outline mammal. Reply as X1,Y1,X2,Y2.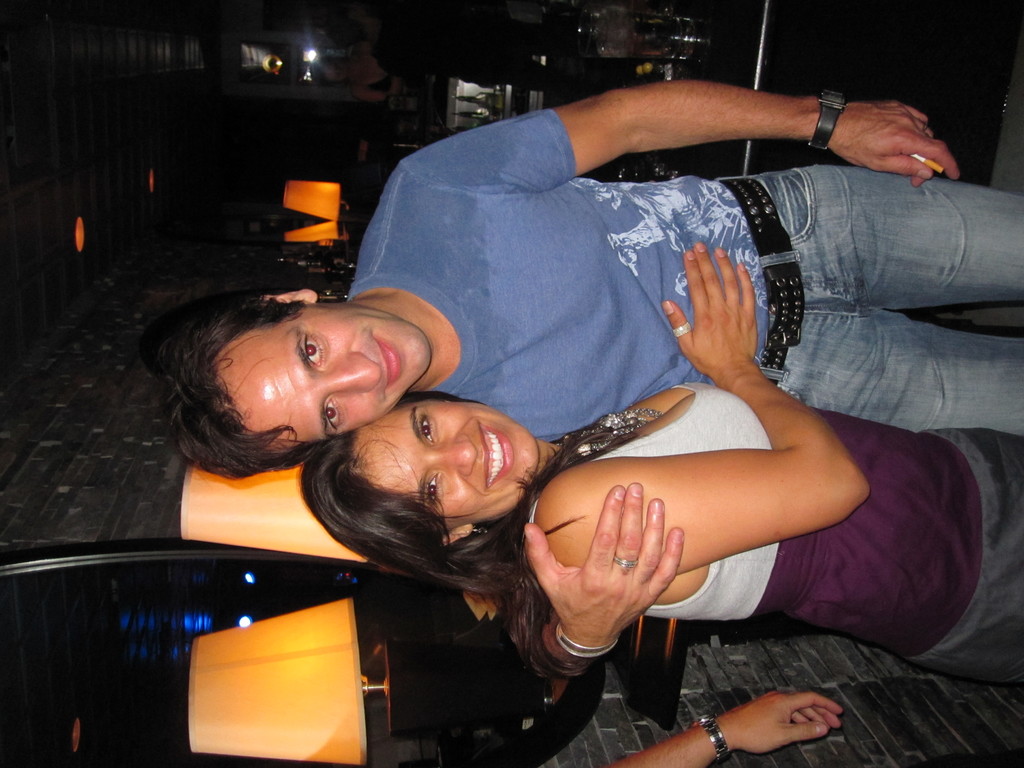
300,242,1023,632.
